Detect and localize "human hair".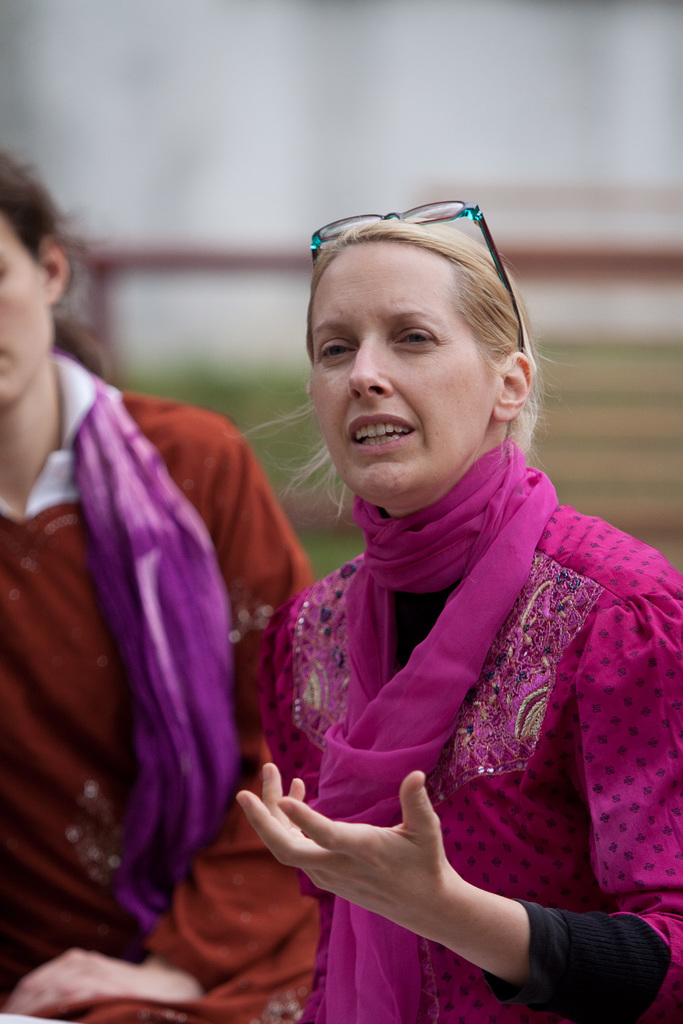
Localized at <box>0,154,116,386</box>.
